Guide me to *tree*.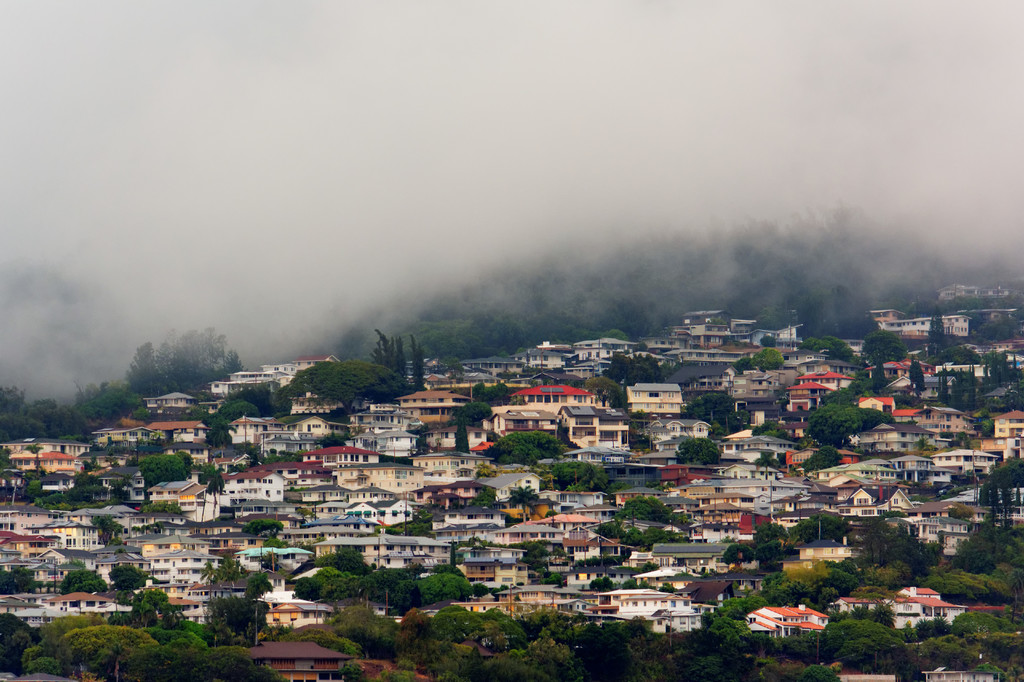
Guidance: BBox(910, 361, 923, 400).
